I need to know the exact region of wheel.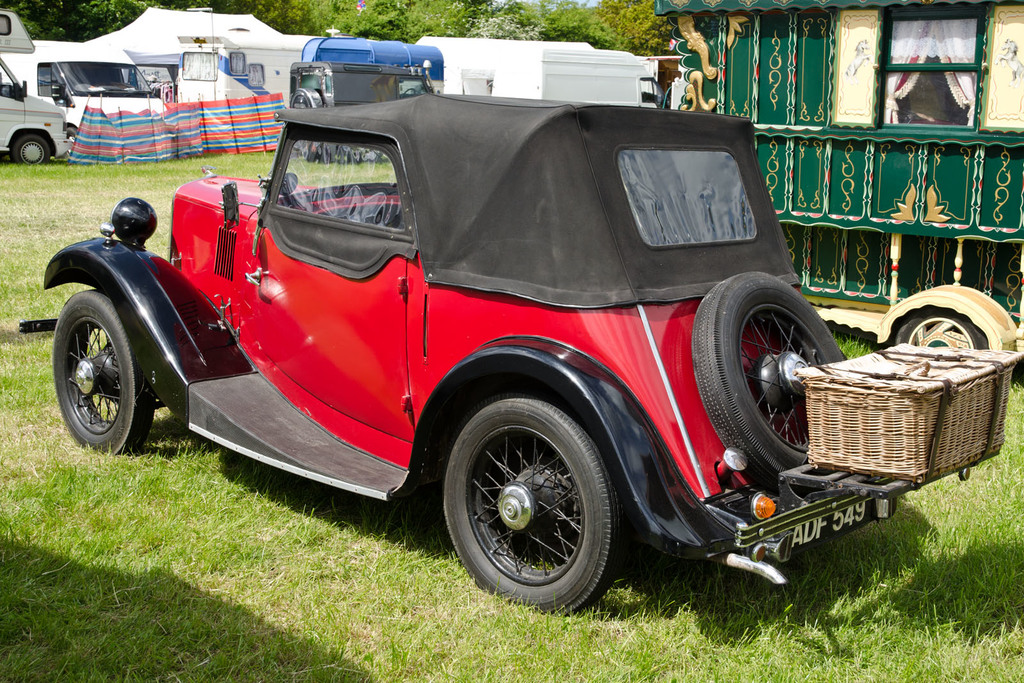
Region: BBox(65, 125, 86, 163).
